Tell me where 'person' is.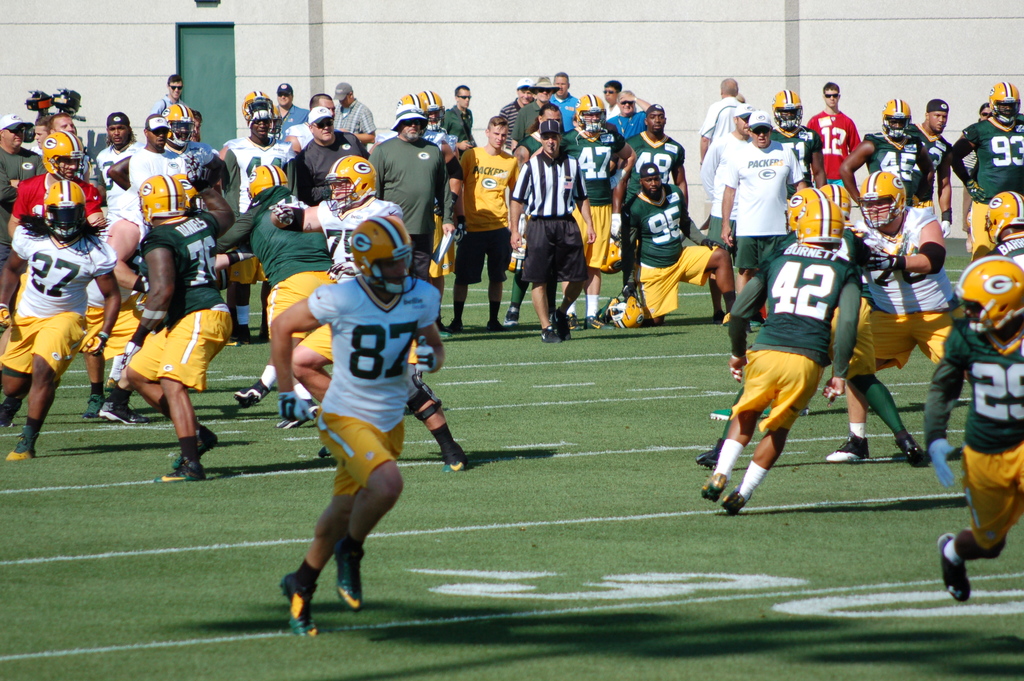
'person' is at BBox(695, 187, 865, 518).
